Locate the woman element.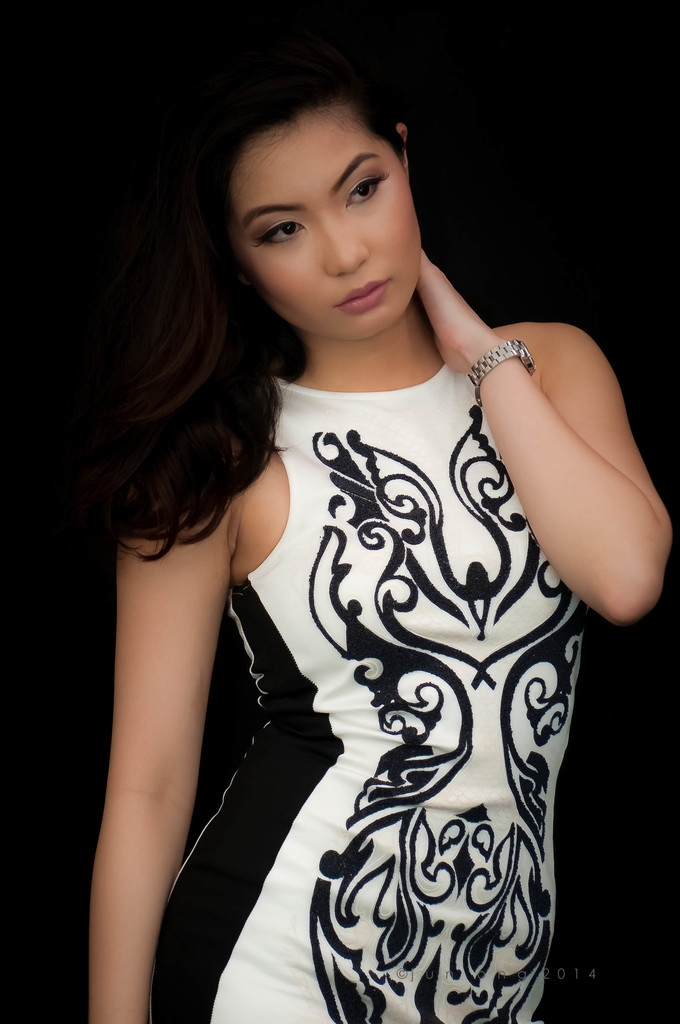
Element bbox: (94,56,672,1023).
